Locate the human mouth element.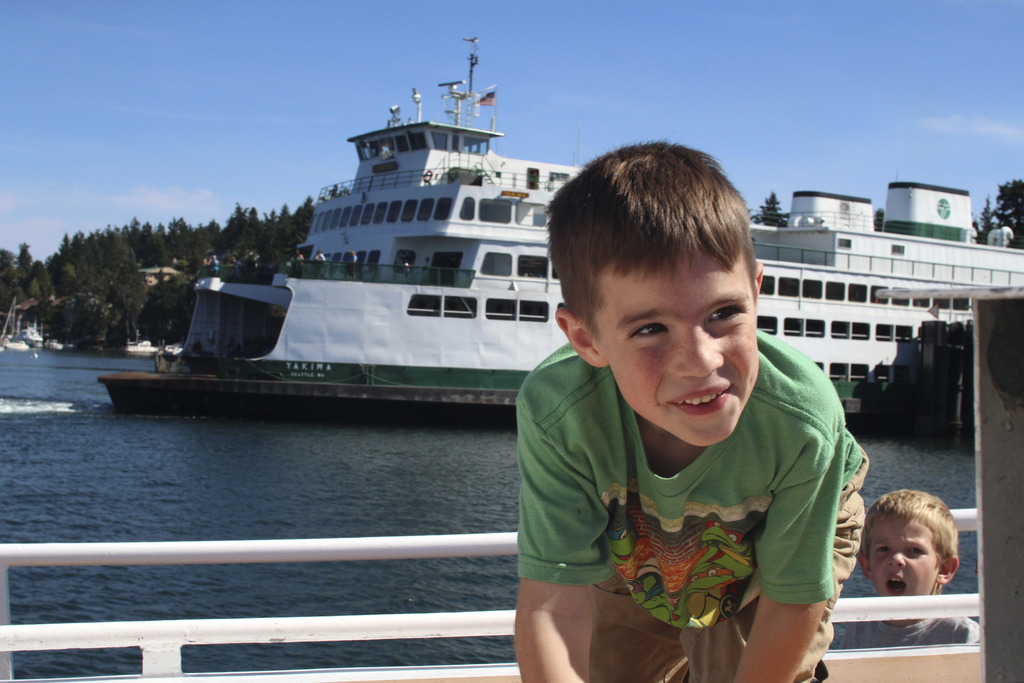
Element bbox: 884,577,909,595.
